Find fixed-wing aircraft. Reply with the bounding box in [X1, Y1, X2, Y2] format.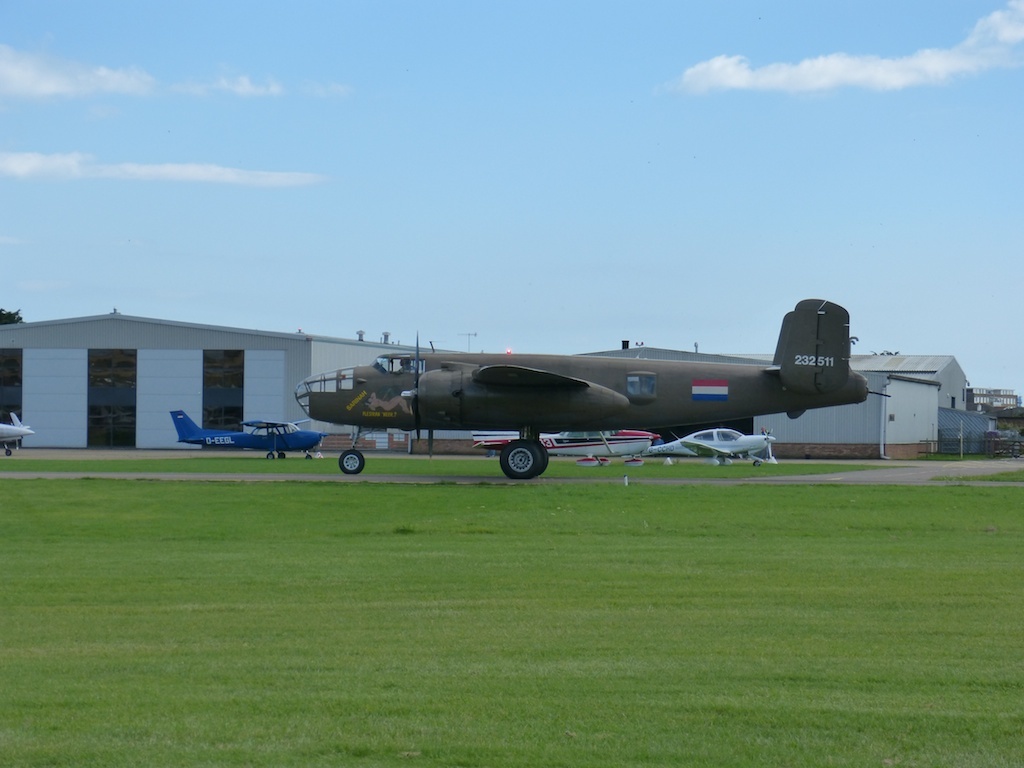
[293, 296, 870, 476].
